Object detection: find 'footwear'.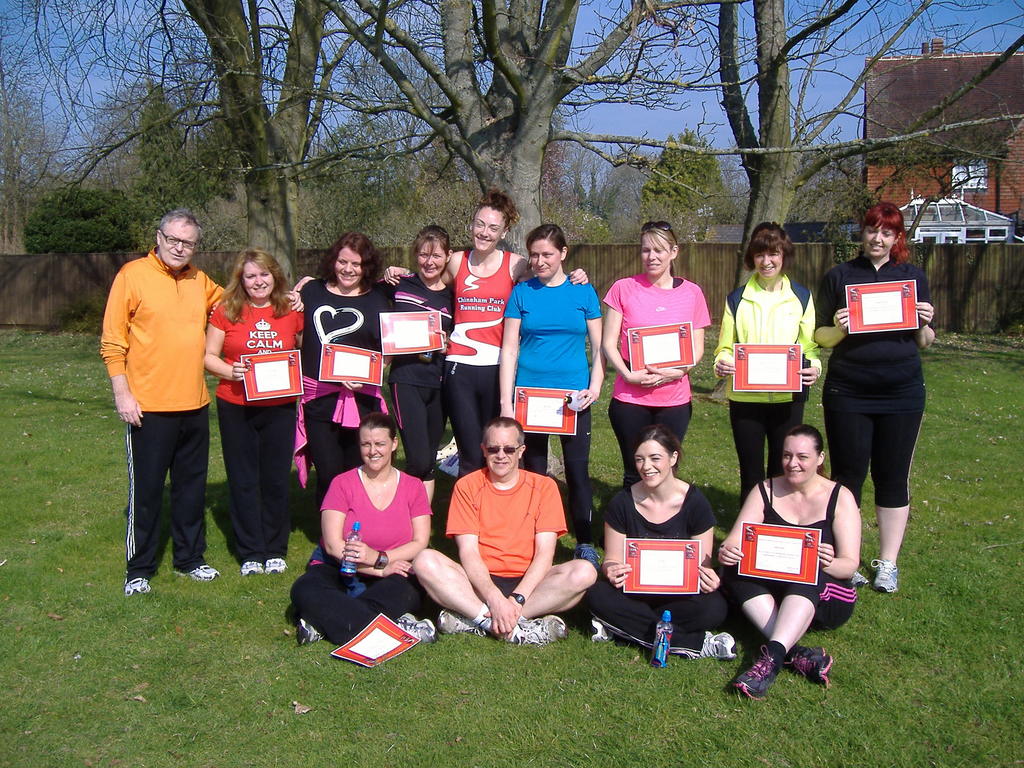
695,631,739,660.
